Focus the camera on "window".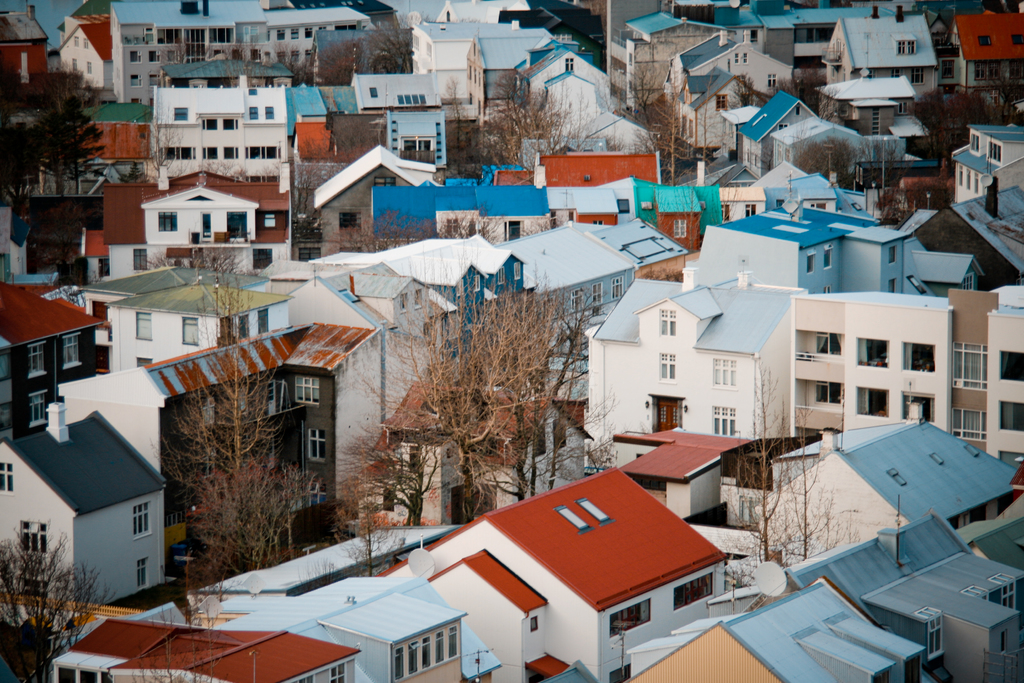
Focus region: bbox=(22, 522, 45, 557).
